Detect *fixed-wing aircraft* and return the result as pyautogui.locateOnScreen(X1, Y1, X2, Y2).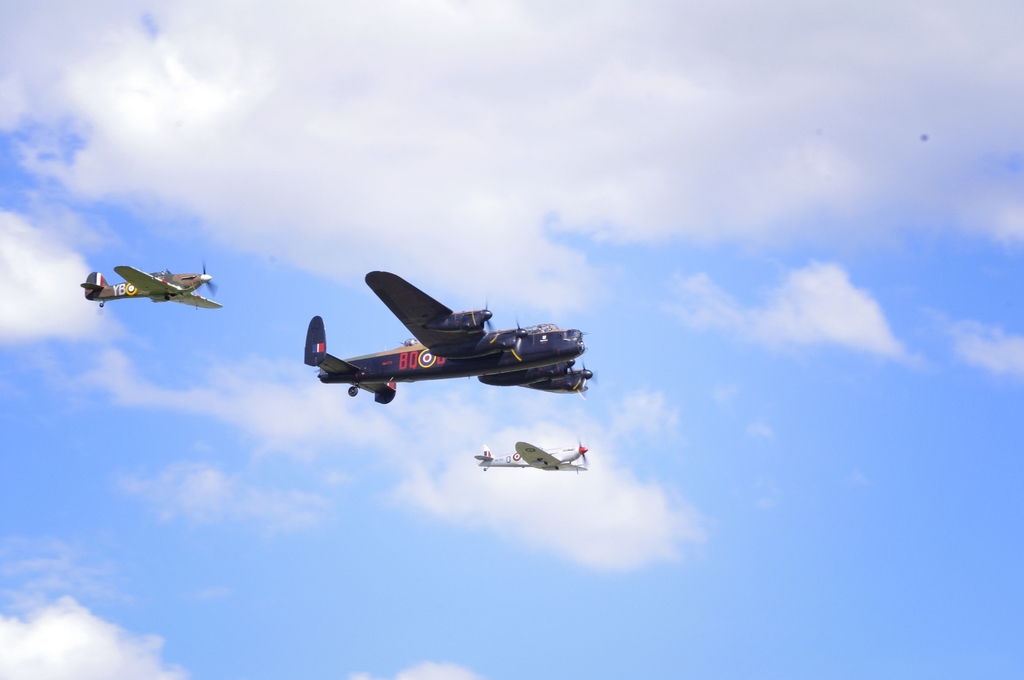
pyautogui.locateOnScreen(474, 436, 588, 473).
